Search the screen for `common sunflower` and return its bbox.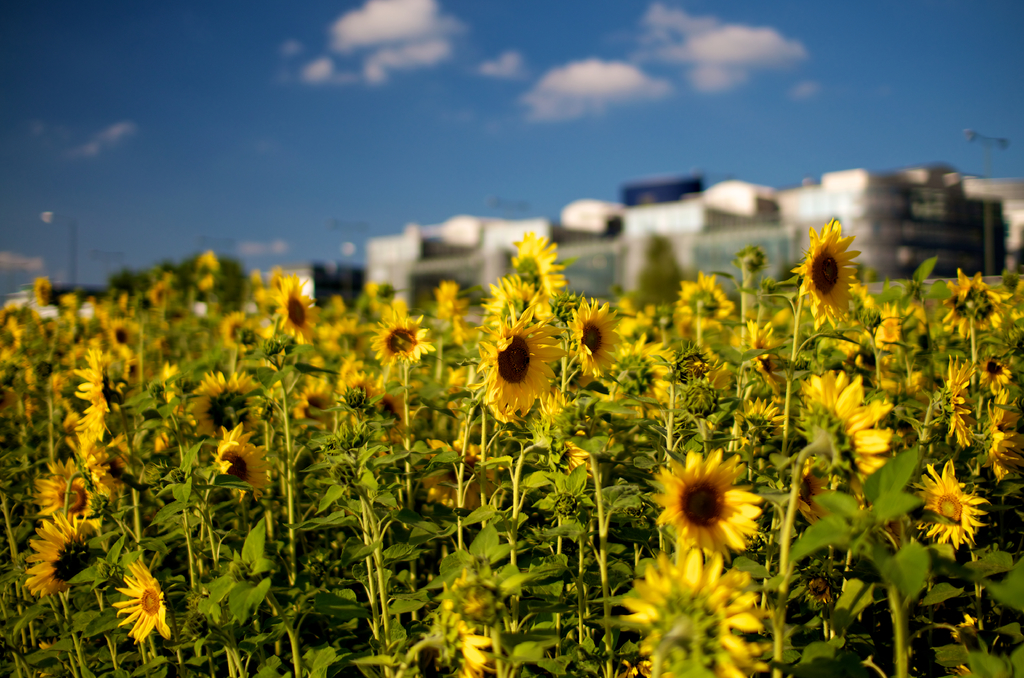
Found: pyautogui.locateOnScreen(568, 306, 625, 376).
